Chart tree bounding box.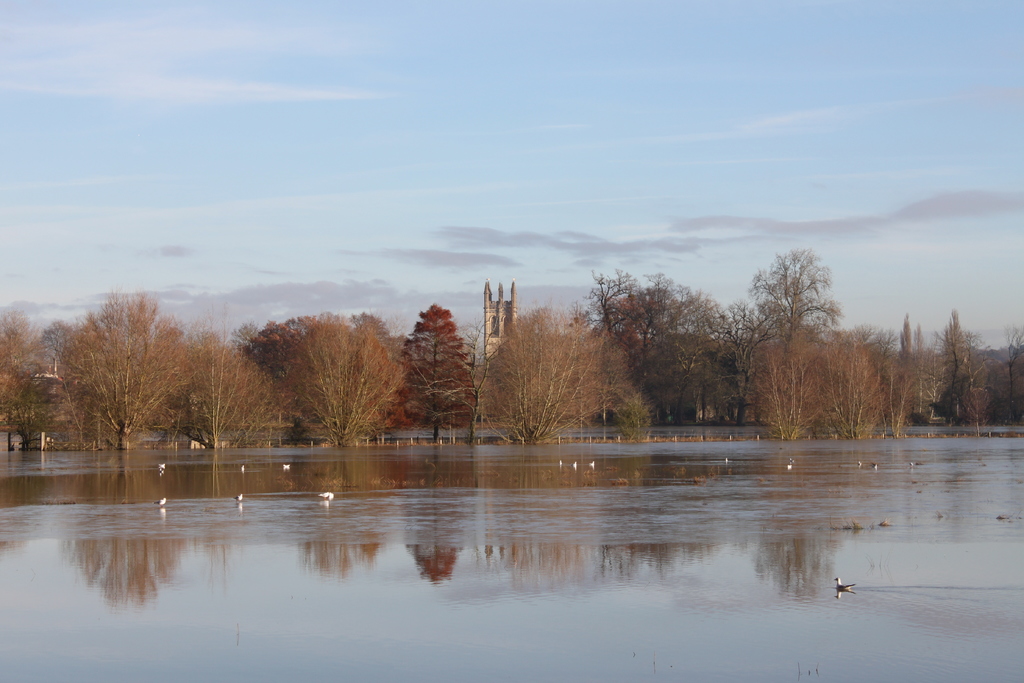
Charted: (632,283,693,359).
